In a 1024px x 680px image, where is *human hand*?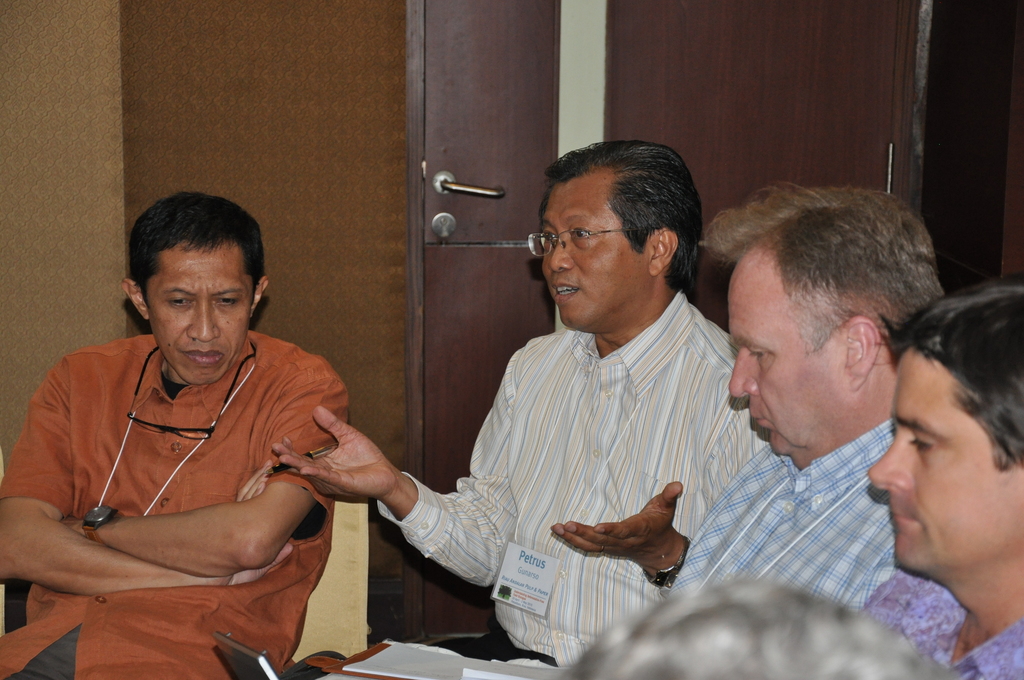
Rect(211, 466, 296, 587).
